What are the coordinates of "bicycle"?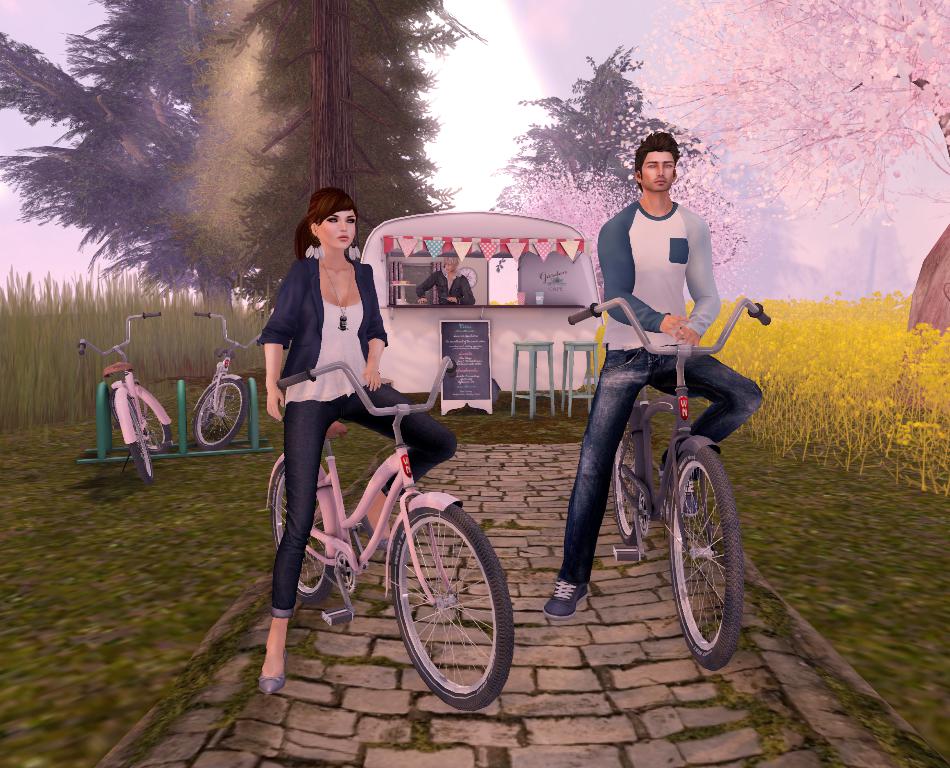
{"left": 190, "top": 310, "right": 262, "bottom": 450}.
